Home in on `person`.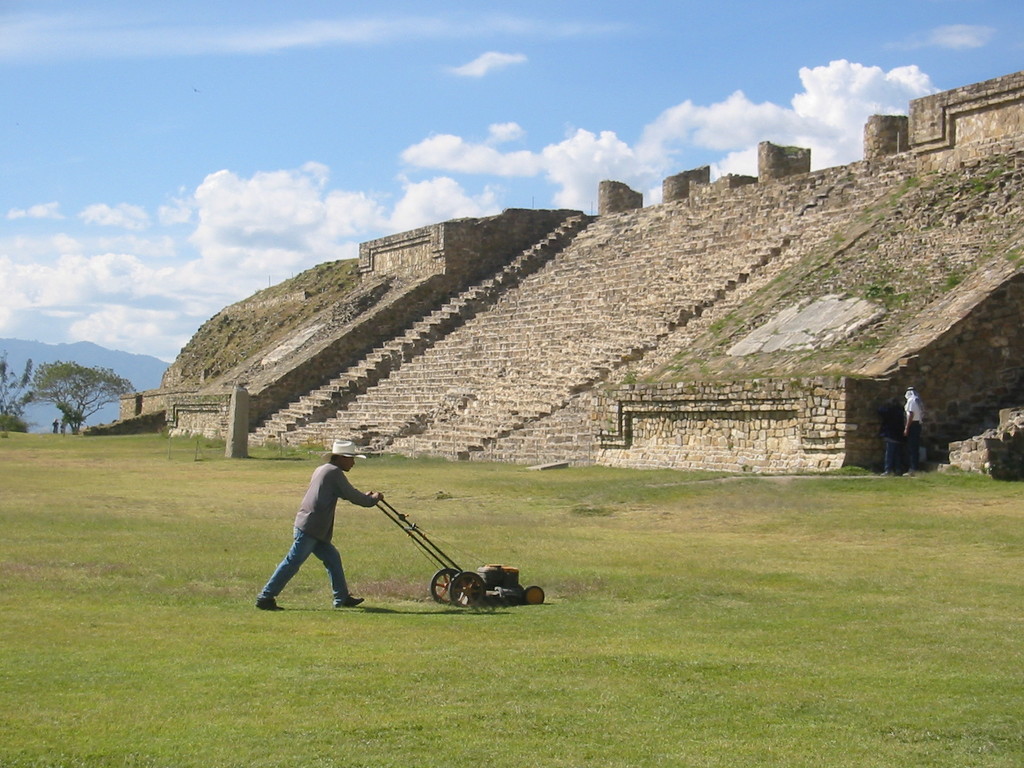
Homed in at (left=278, top=433, right=380, bottom=623).
